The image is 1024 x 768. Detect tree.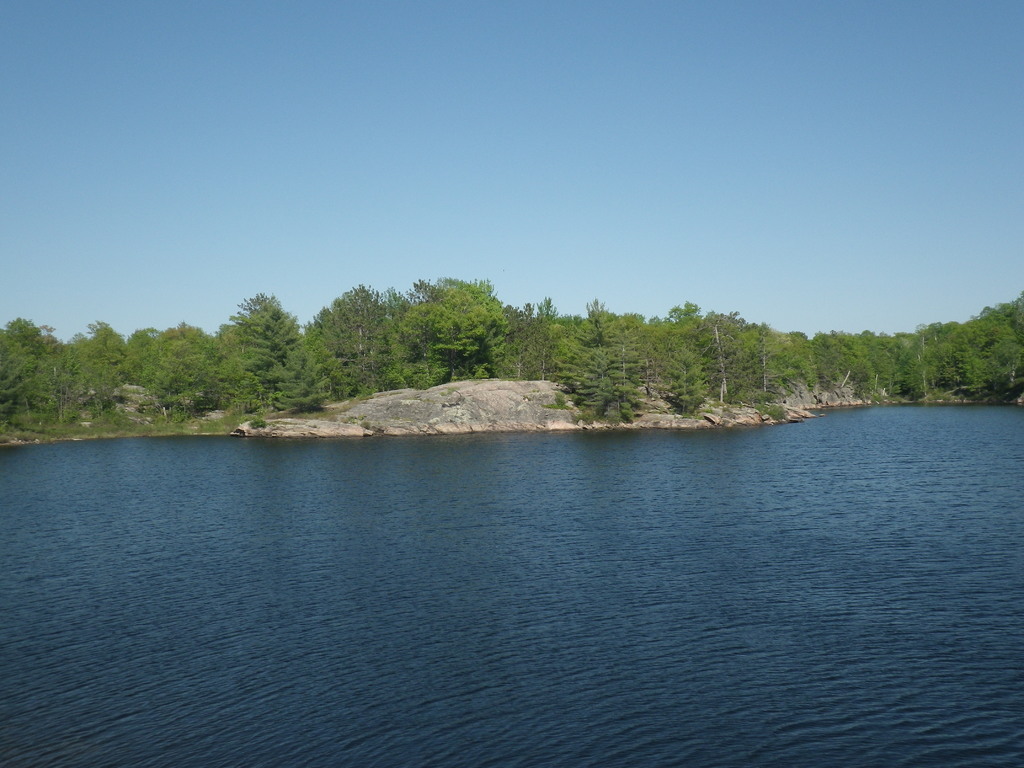
Detection: [x1=693, y1=310, x2=744, y2=410].
